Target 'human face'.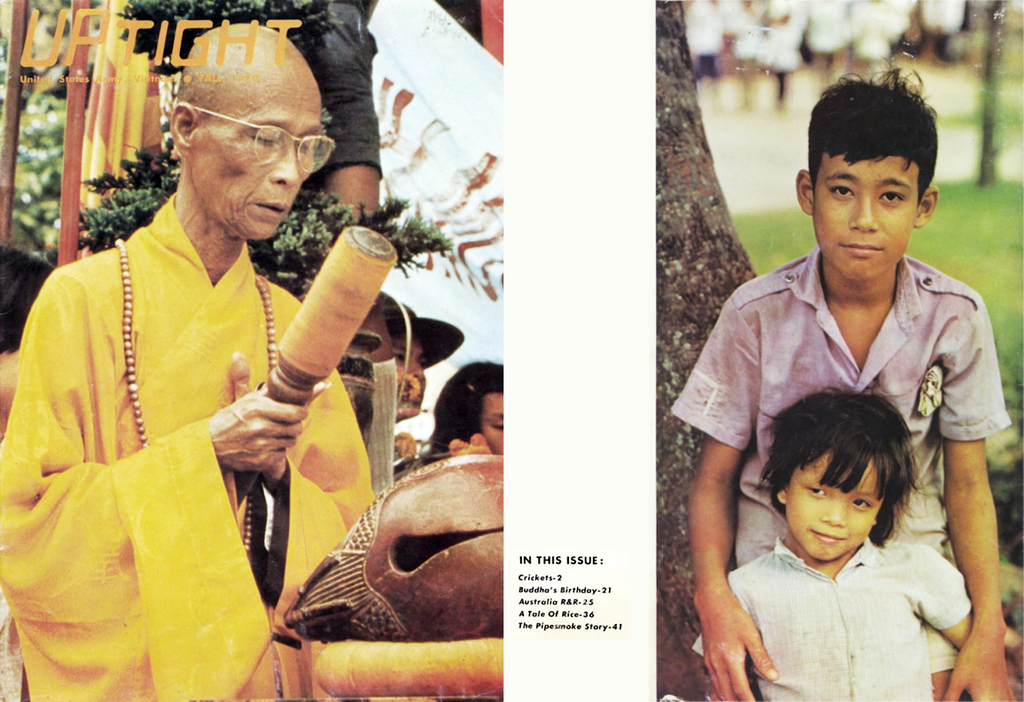
Target region: Rect(398, 338, 425, 415).
